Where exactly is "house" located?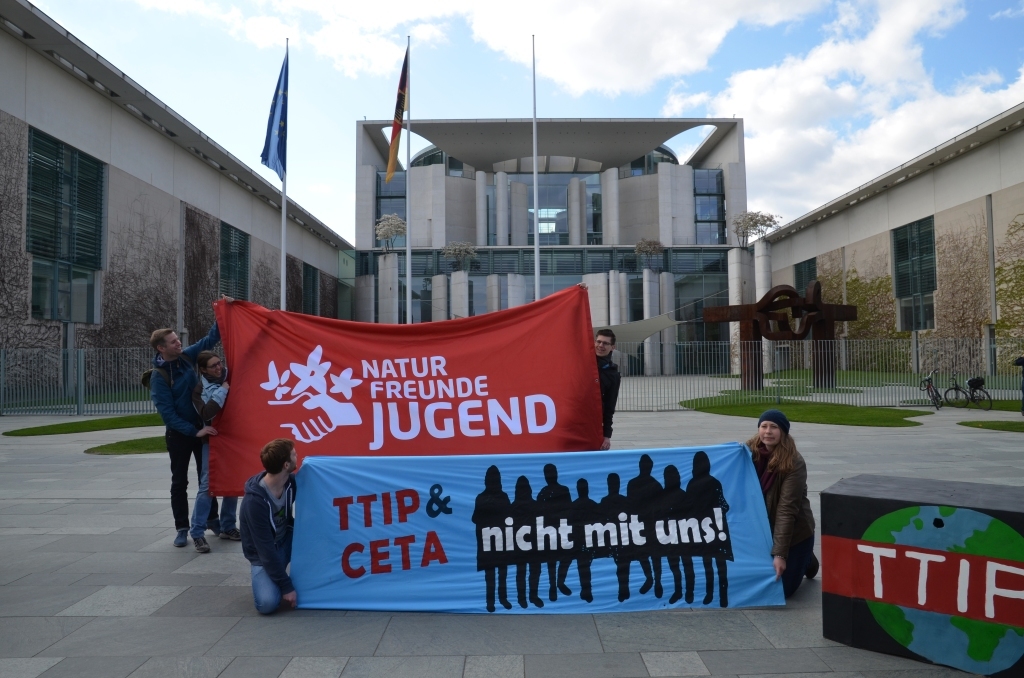
Its bounding box is Rect(753, 104, 1023, 383).
